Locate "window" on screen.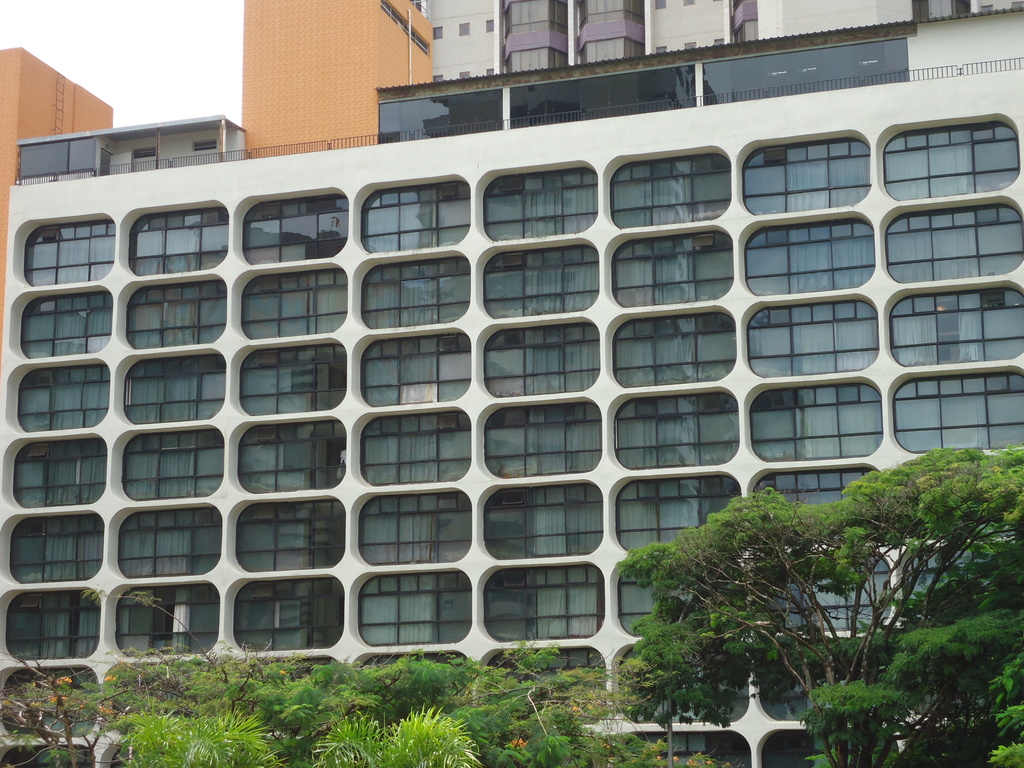
On screen at [left=732, top=289, right=882, bottom=374].
